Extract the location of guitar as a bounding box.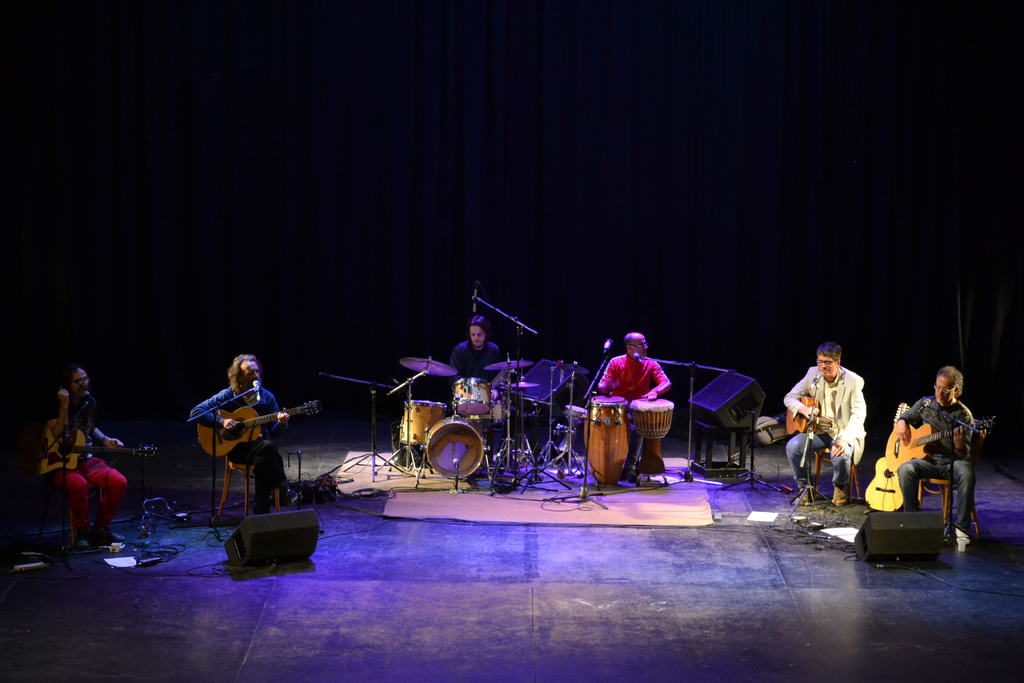
x1=750, y1=388, x2=828, y2=441.
